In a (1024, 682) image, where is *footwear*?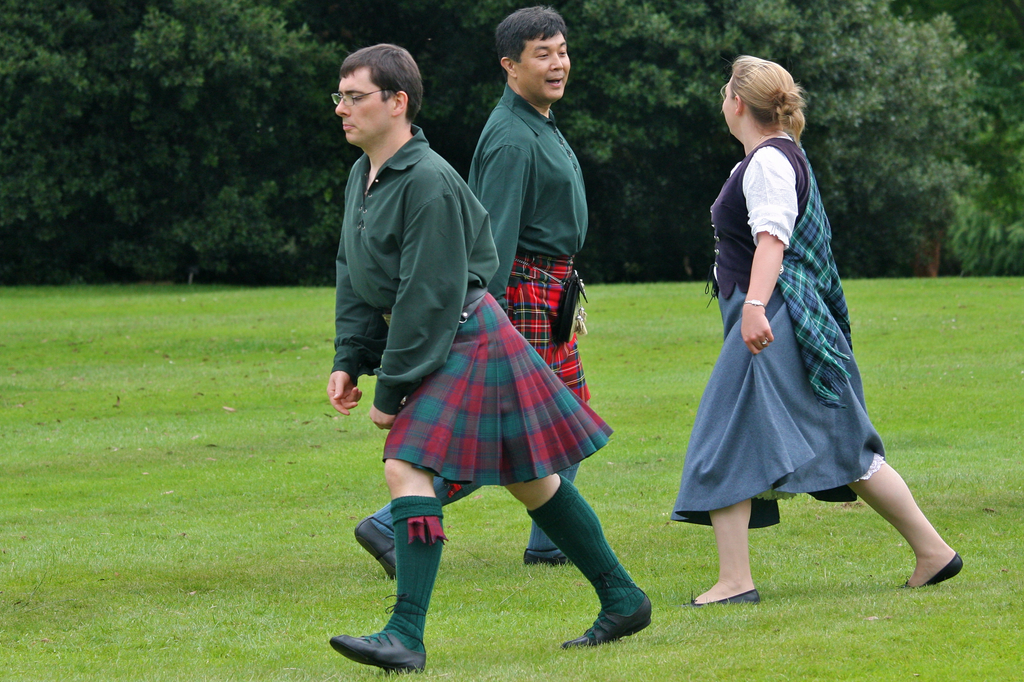
(354,511,399,584).
